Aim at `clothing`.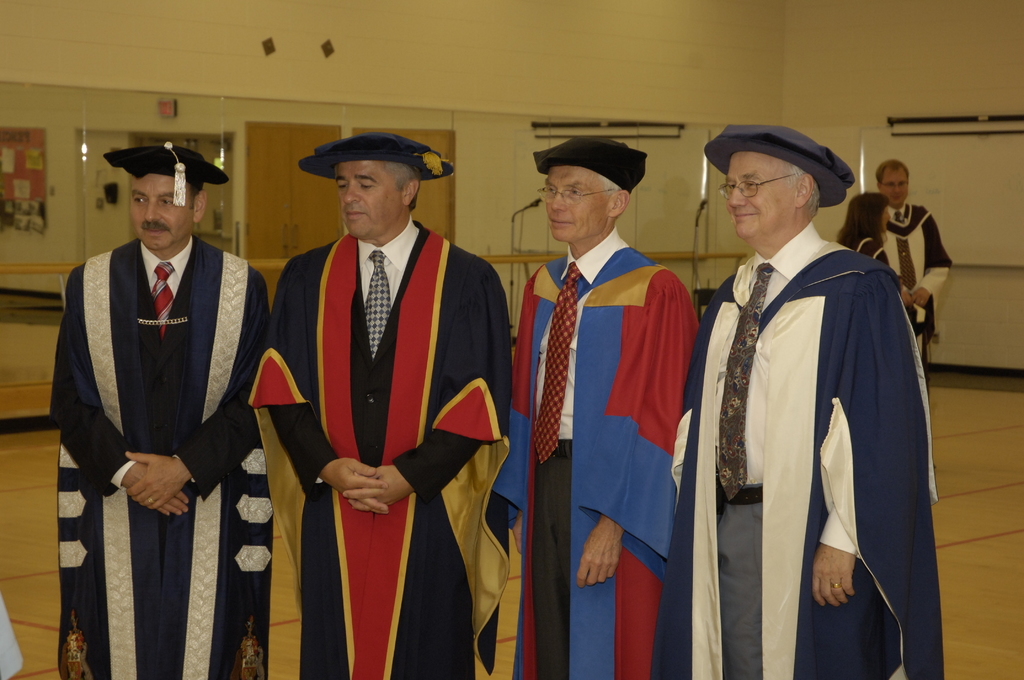
Aimed at bbox=(889, 204, 957, 365).
